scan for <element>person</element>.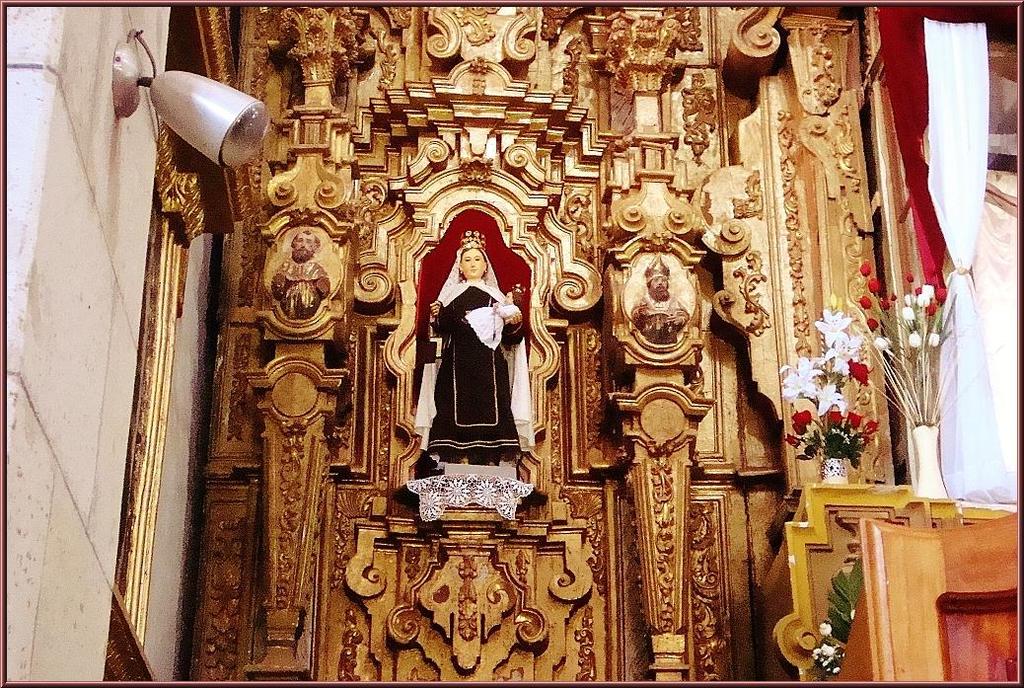
Scan result: <box>411,229,538,466</box>.
